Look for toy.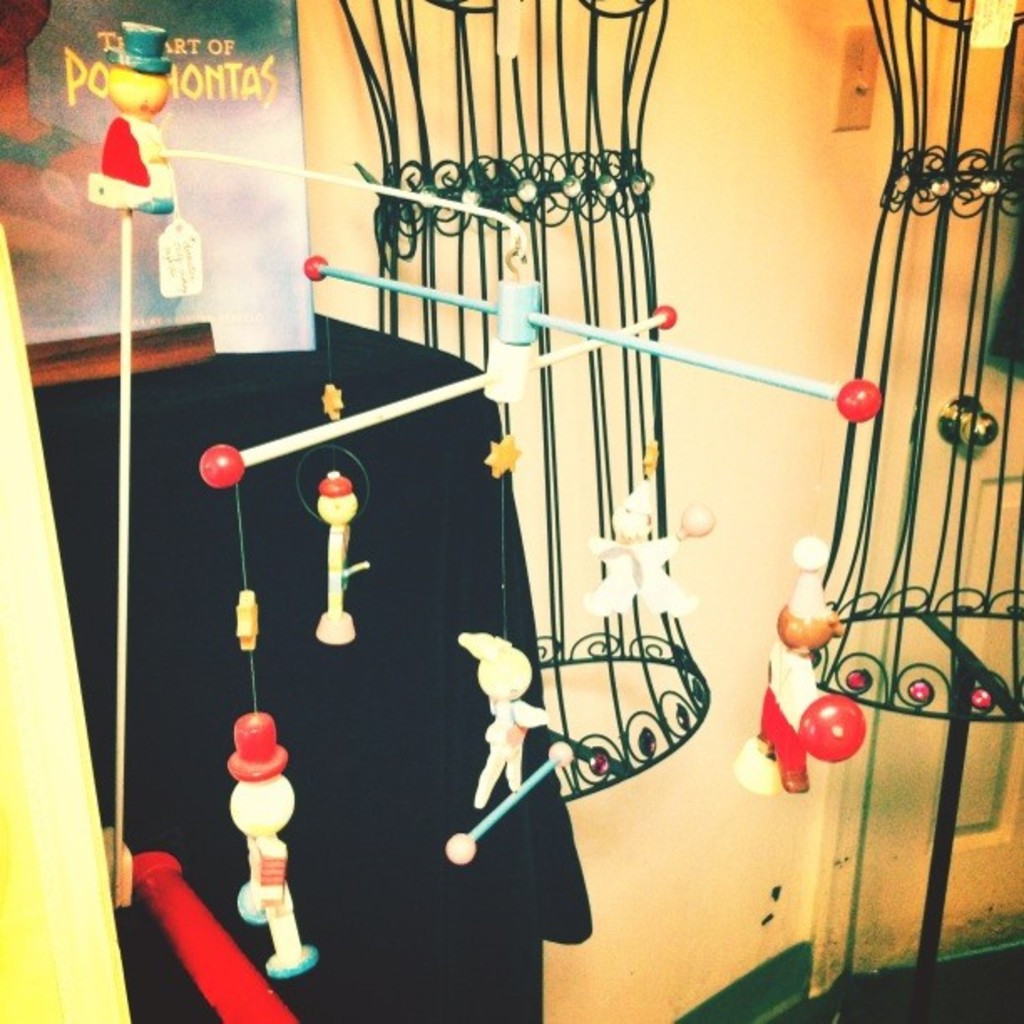
Found: bbox=[321, 383, 348, 422].
